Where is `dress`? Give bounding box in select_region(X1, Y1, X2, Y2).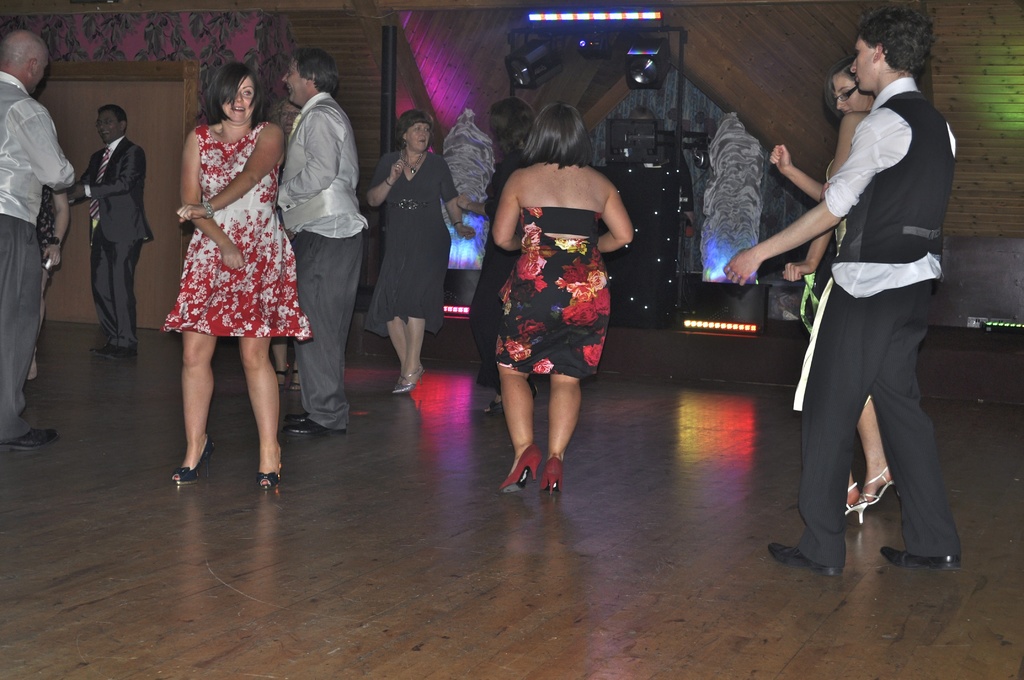
select_region(496, 207, 613, 384).
